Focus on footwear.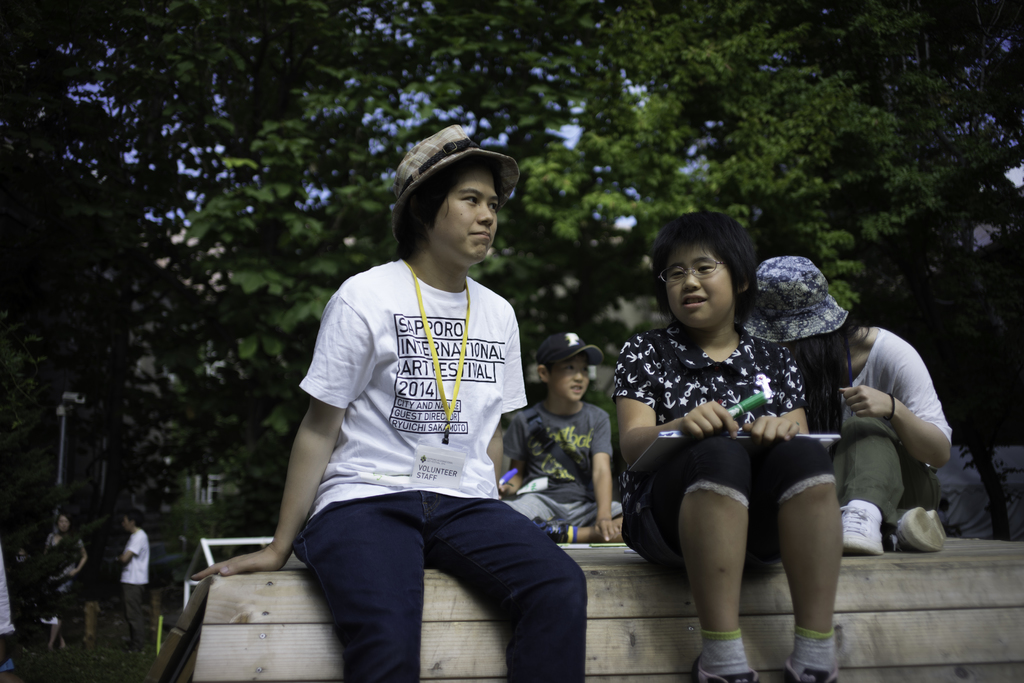
Focused at x1=780, y1=663, x2=836, y2=682.
